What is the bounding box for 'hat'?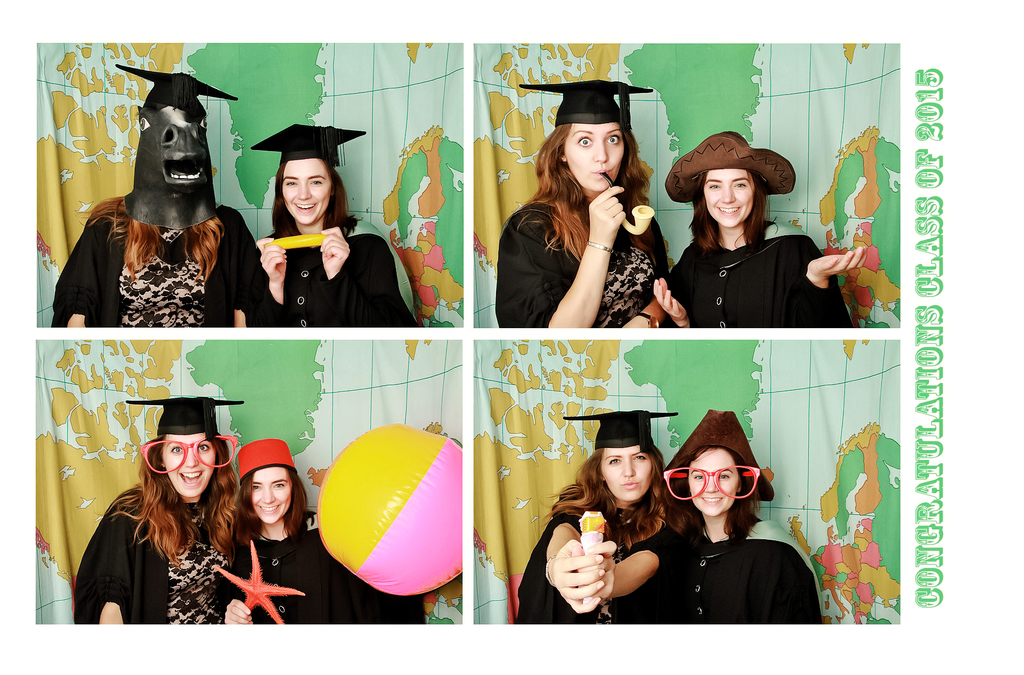
detection(561, 410, 675, 451).
